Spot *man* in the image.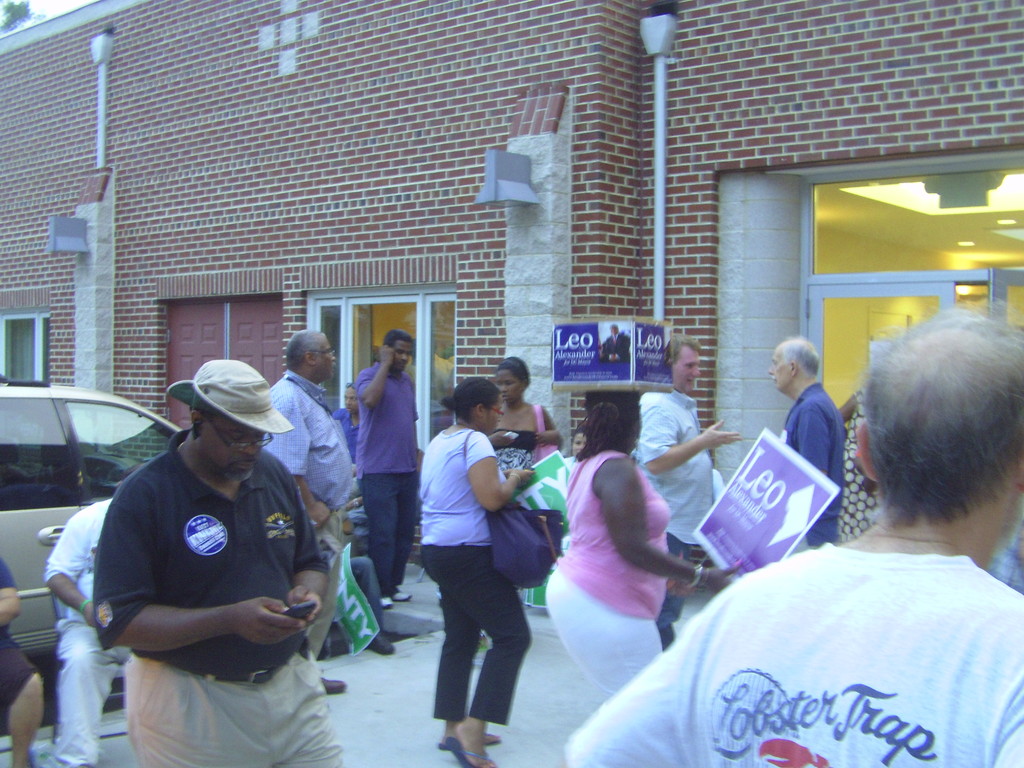
*man* found at box(61, 353, 346, 752).
